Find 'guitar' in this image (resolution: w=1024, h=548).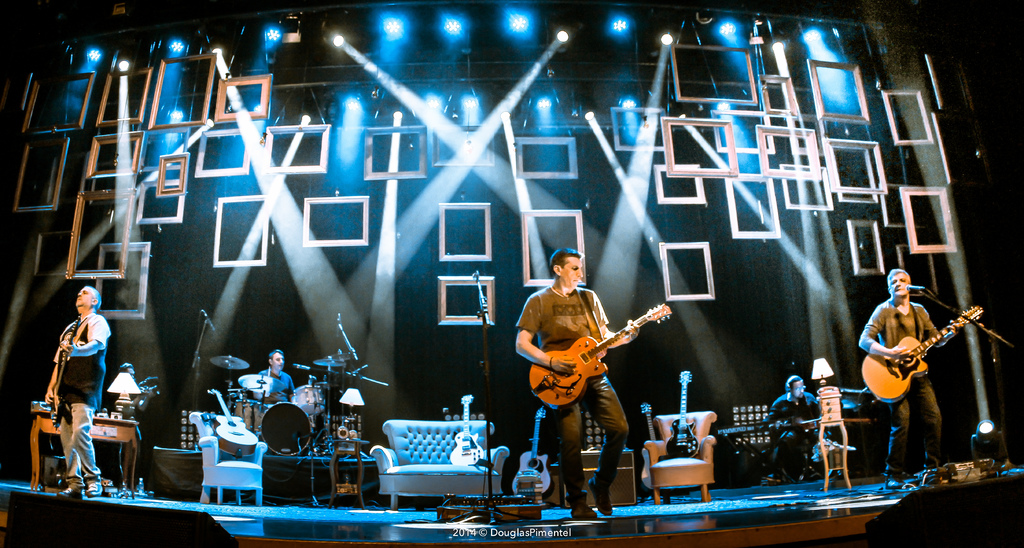
655, 358, 709, 460.
